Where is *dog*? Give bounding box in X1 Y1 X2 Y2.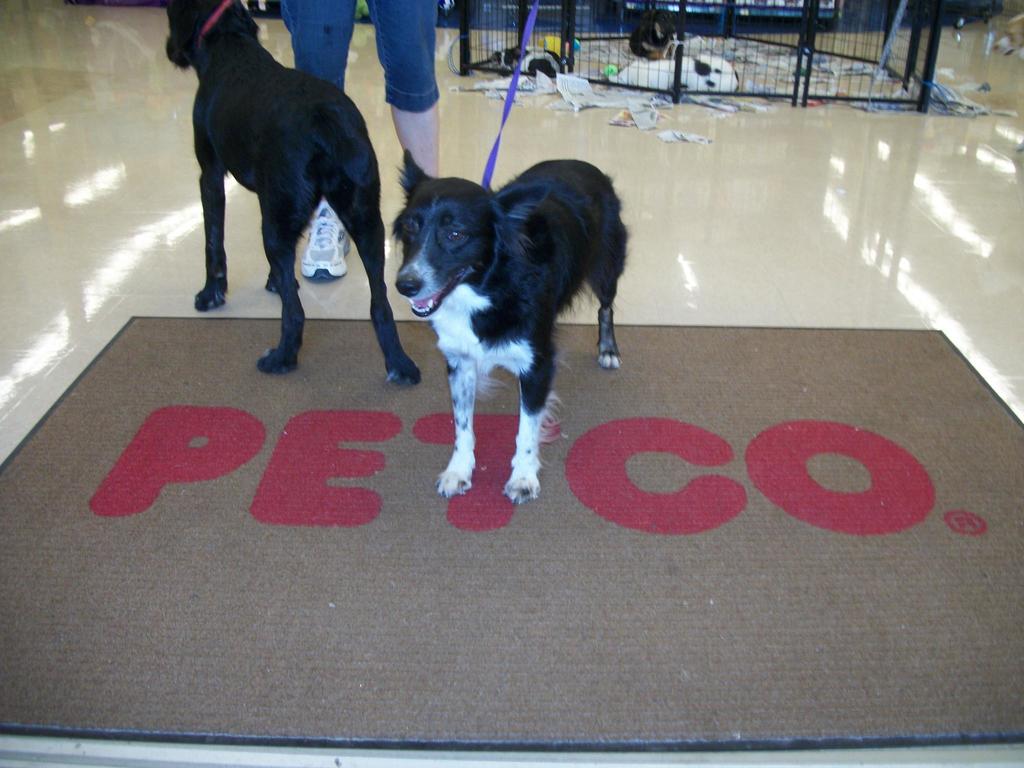
611 52 741 95.
